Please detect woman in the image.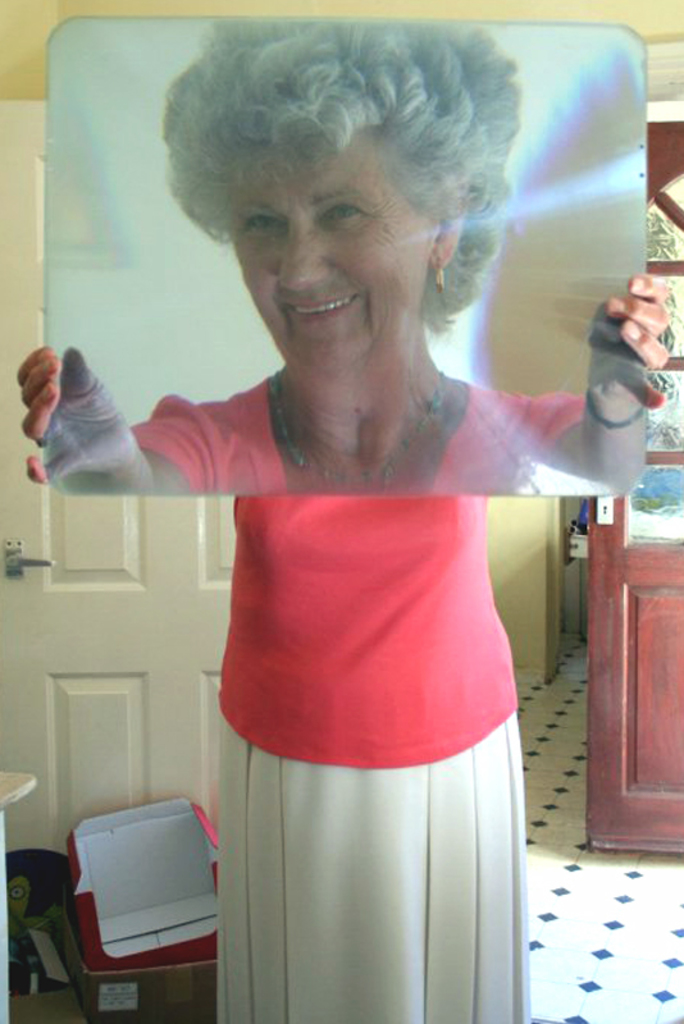
[167,0,569,1007].
